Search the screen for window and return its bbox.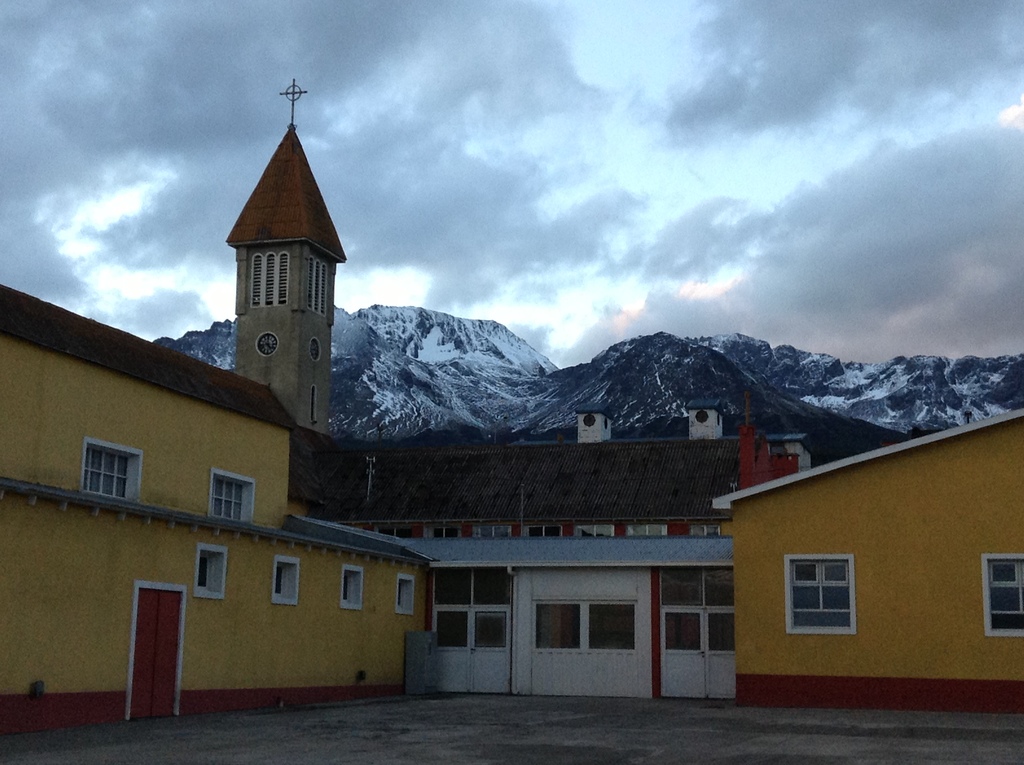
Found: 396 574 415 616.
